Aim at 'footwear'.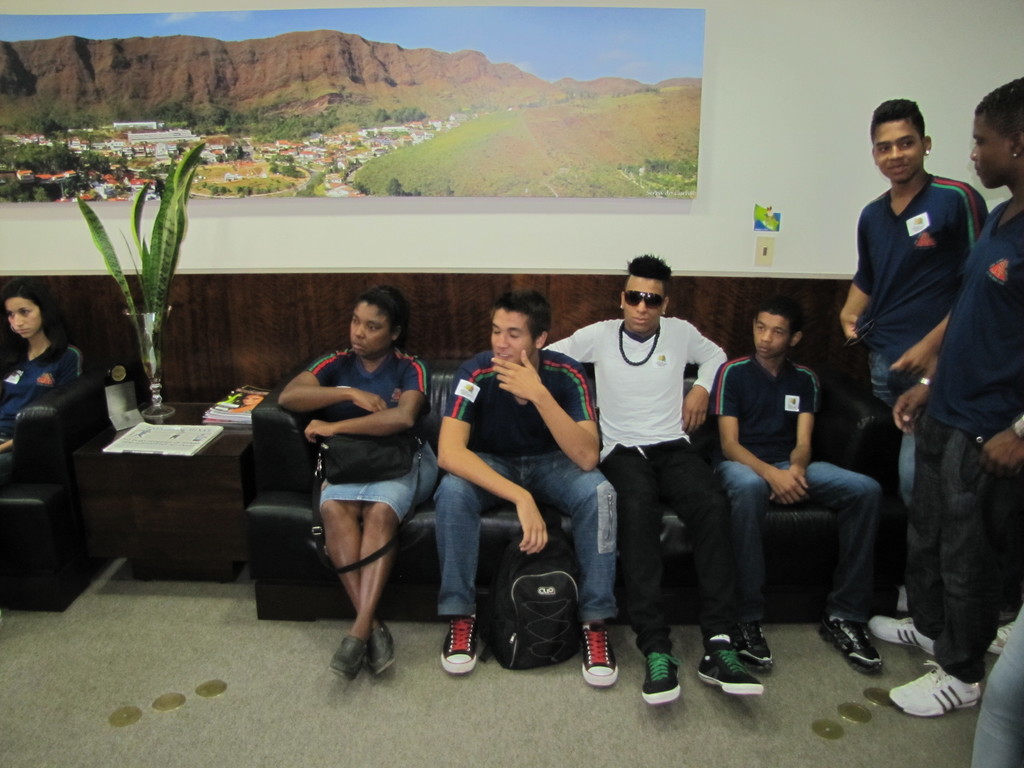
Aimed at region(644, 651, 684, 701).
